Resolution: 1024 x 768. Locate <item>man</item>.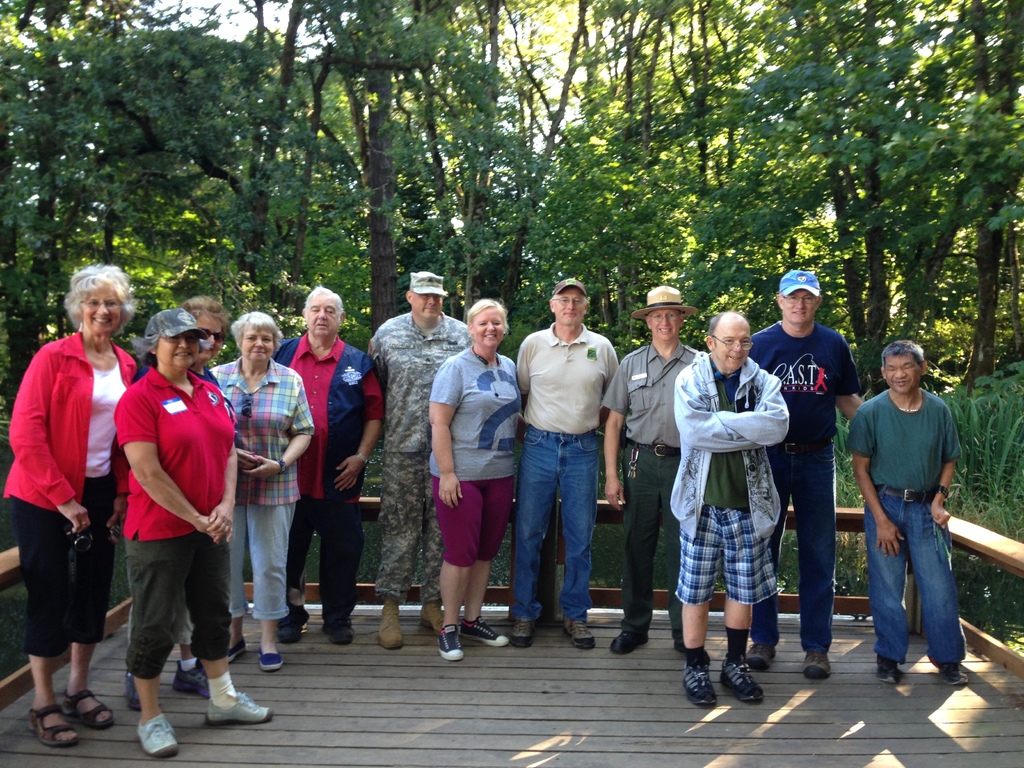
rect(749, 268, 865, 678).
